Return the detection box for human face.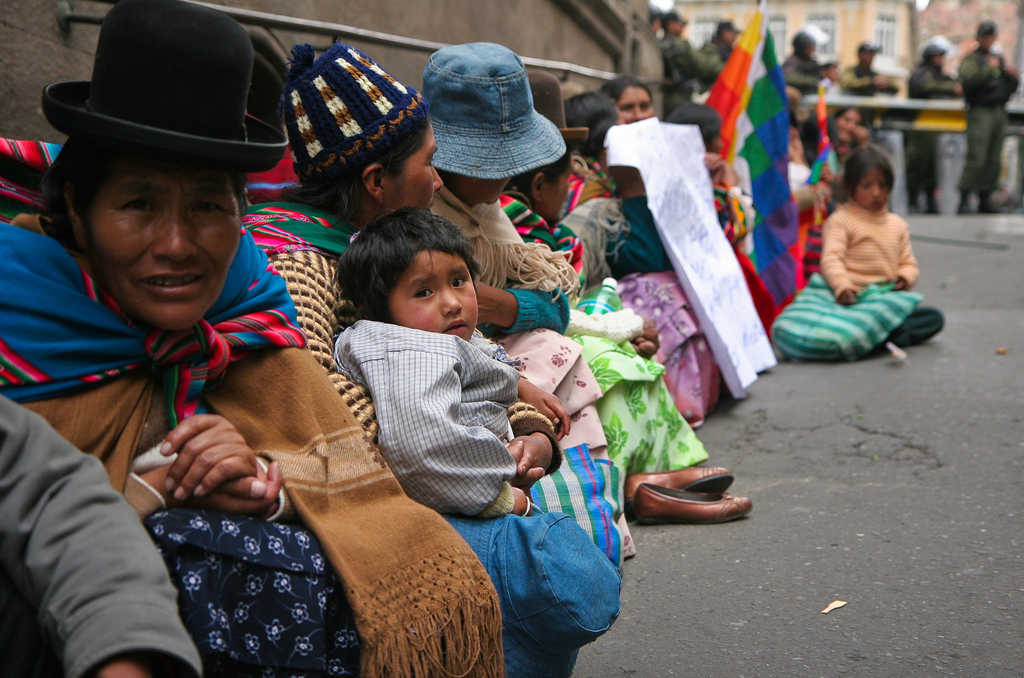
left=831, top=106, right=870, bottom=139.
